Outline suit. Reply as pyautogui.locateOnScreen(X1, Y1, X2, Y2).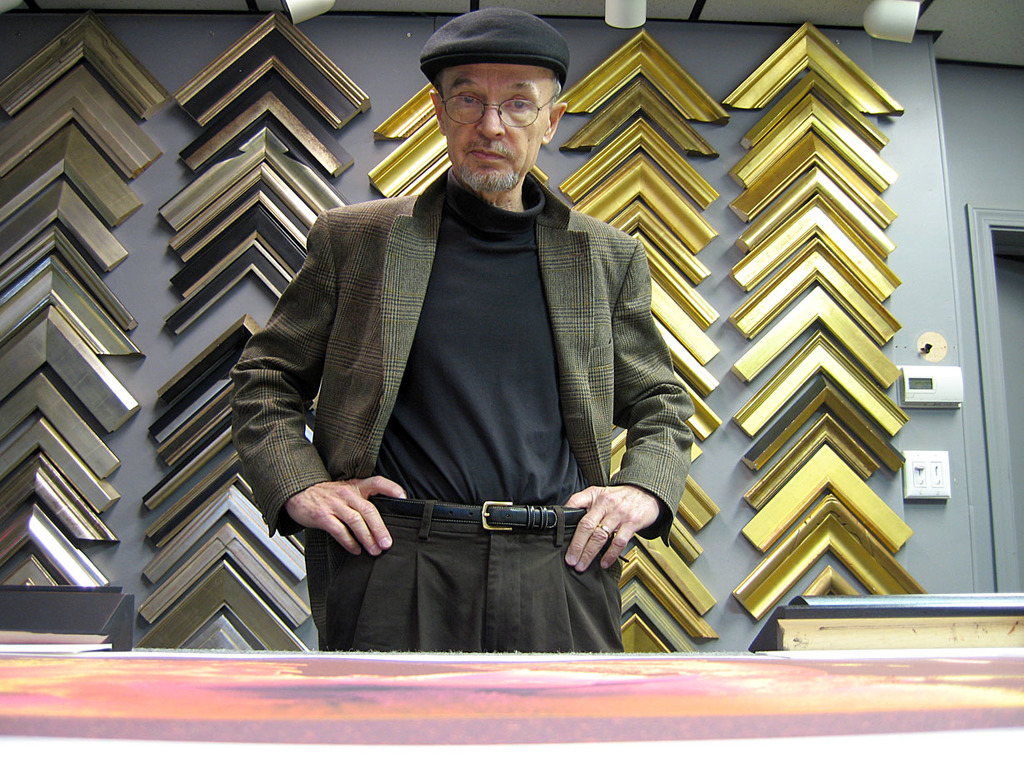
pyautogui.locateOnScreen(223, 167, 695, 651).
